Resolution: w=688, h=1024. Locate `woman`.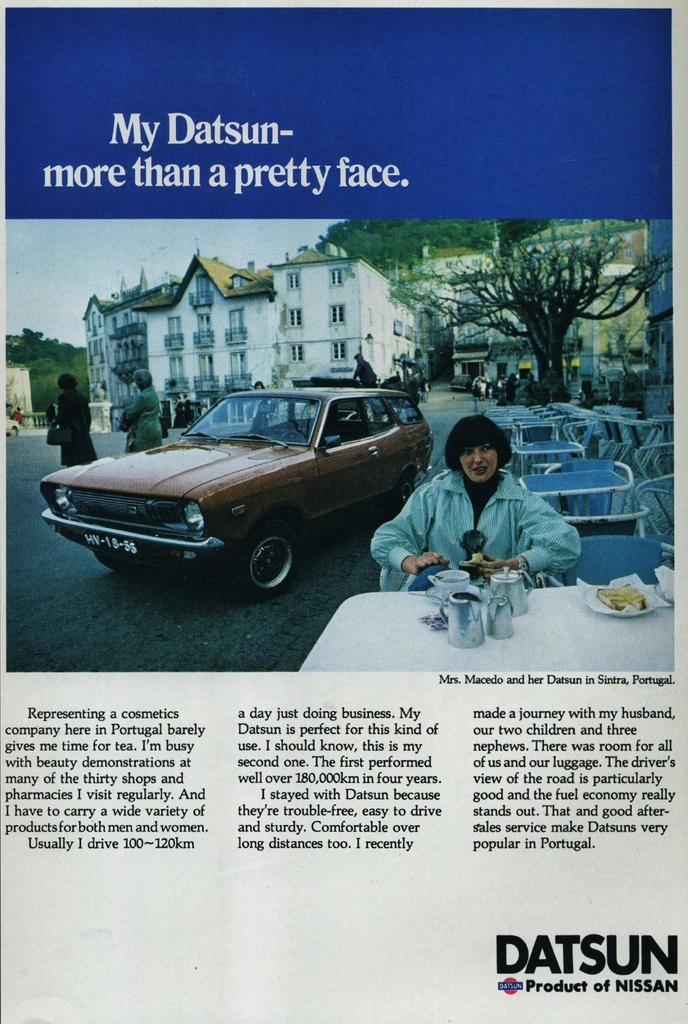
l=398, t=418, r=589, b=585.
